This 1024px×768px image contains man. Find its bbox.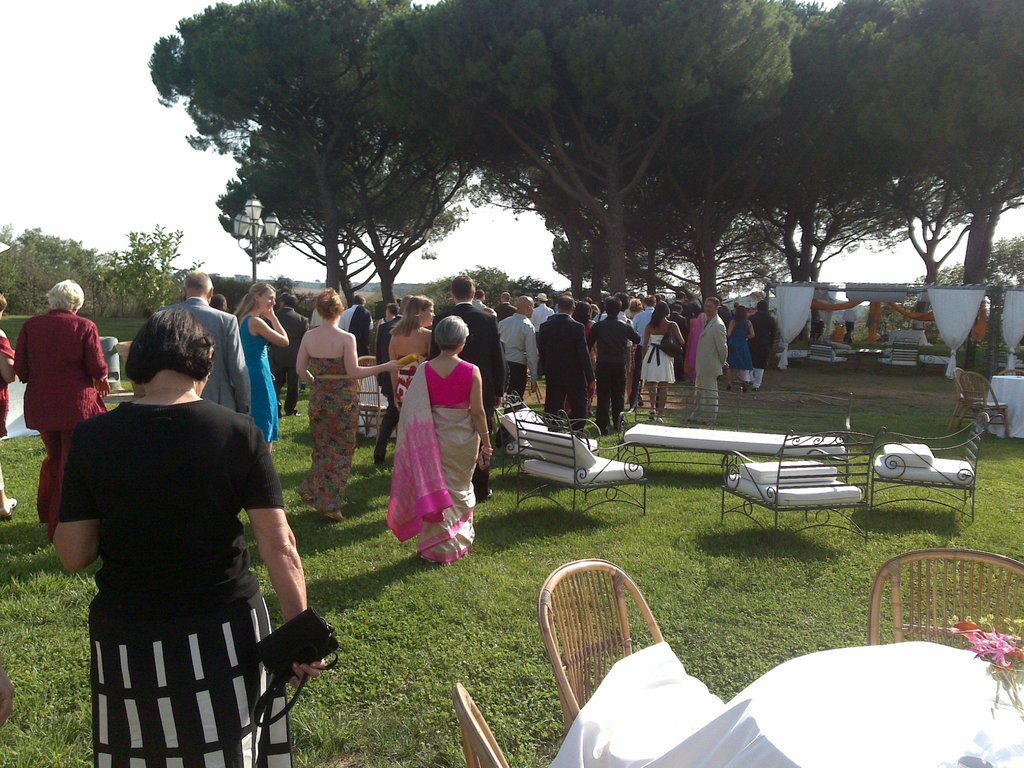
rect(337, 294, 371, 355).
